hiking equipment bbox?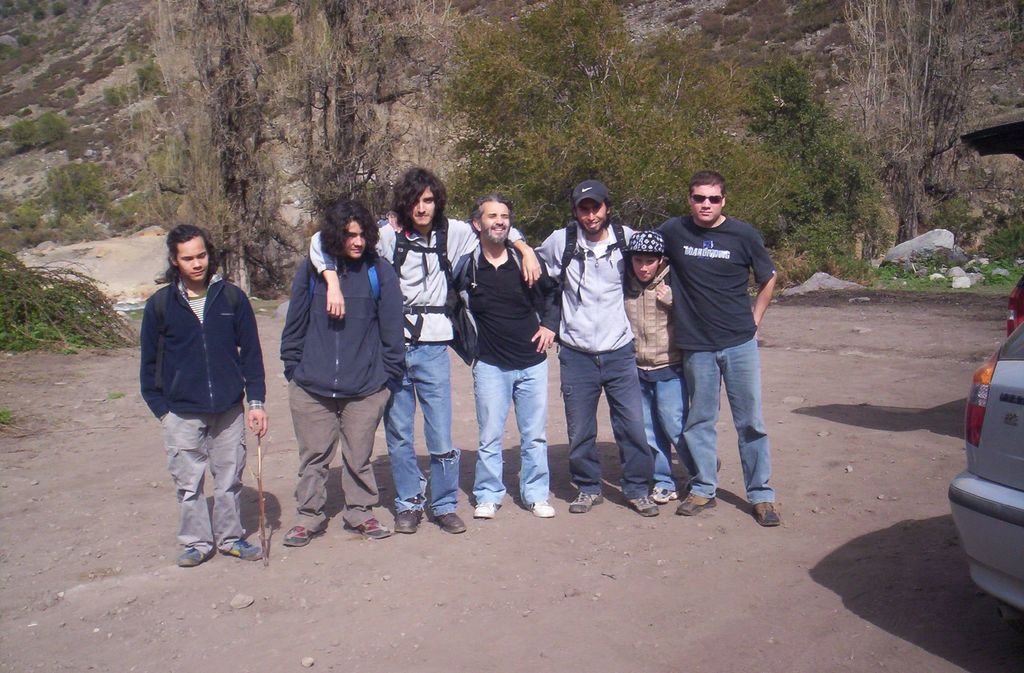
bbox=(653, 483, 679, 503)
